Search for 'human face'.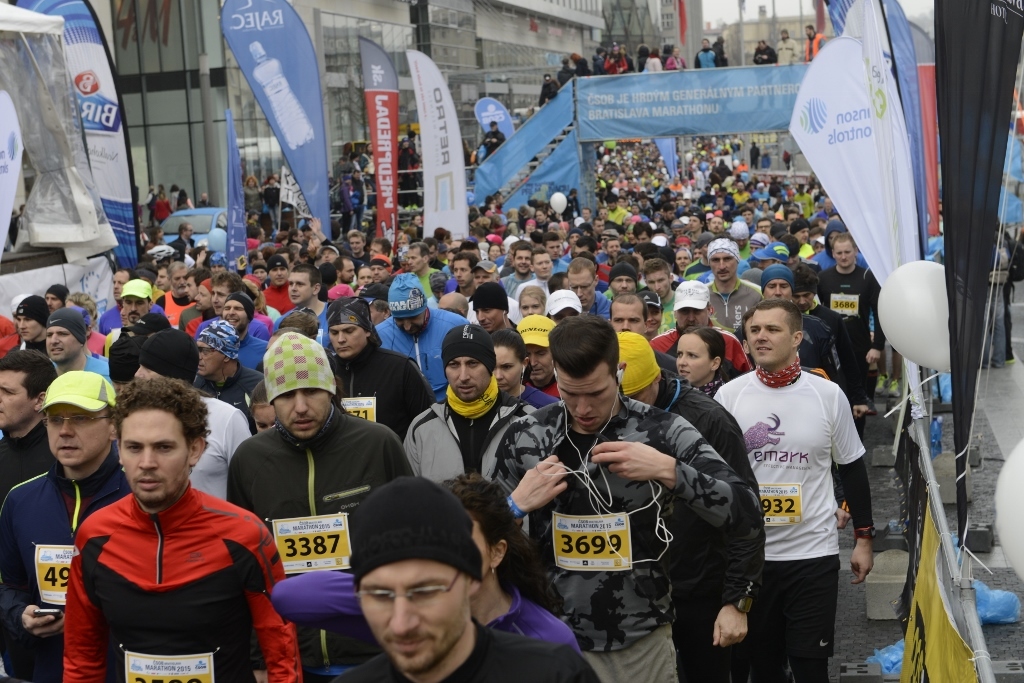
Found at (749, 310, 794, 360).
